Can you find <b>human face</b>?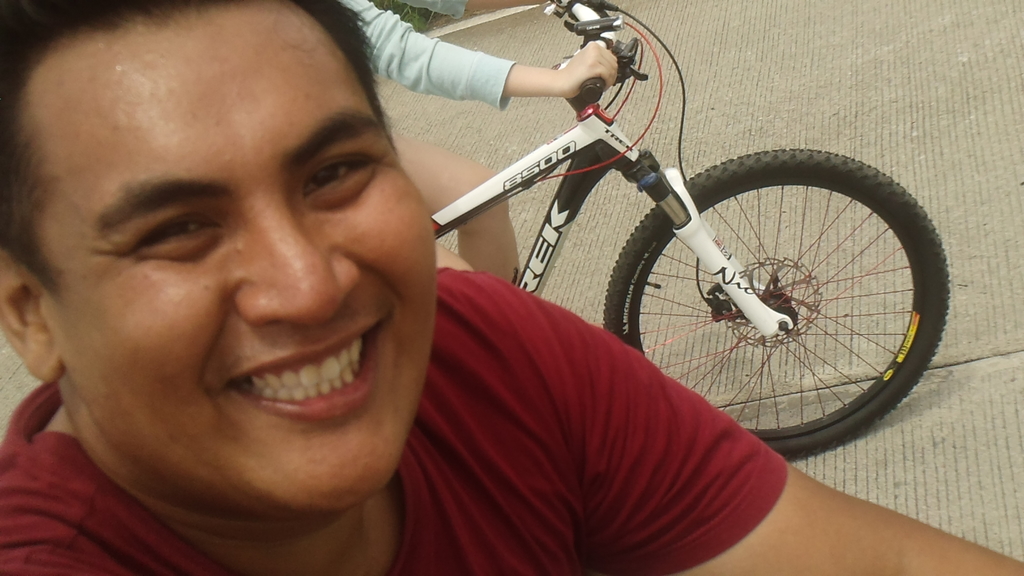
Yes, bounding box: bbox(42, 9, 452, 506).
